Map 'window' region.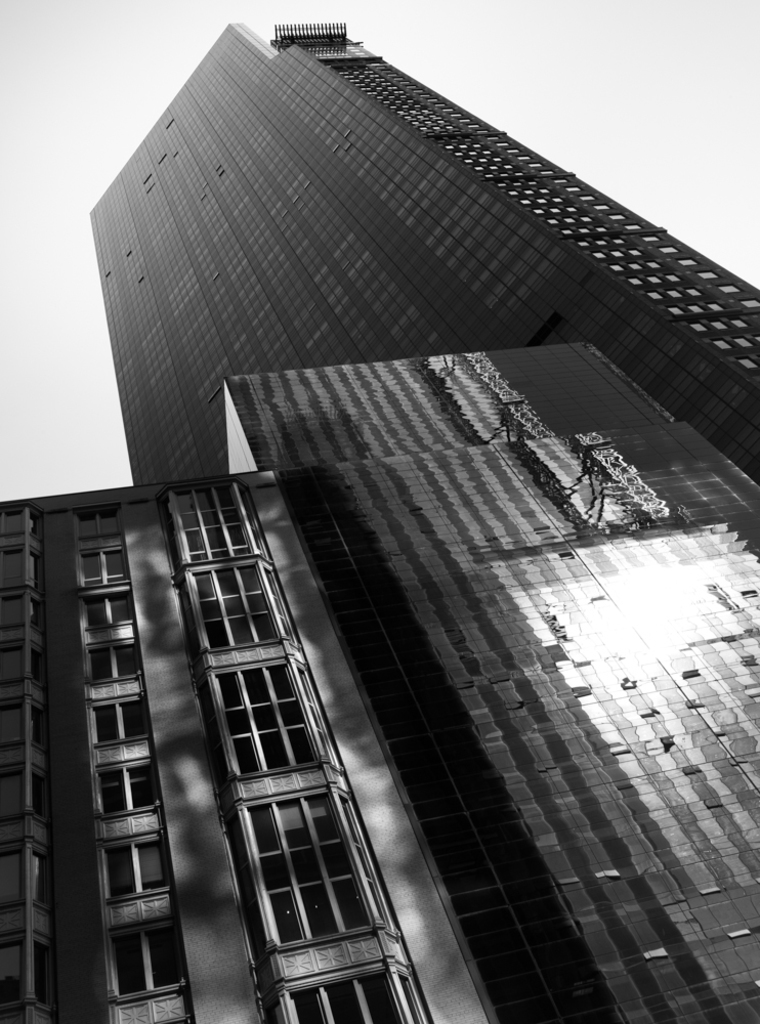
Mapped to x1=0, y1=767, x2=26, y2=819.
